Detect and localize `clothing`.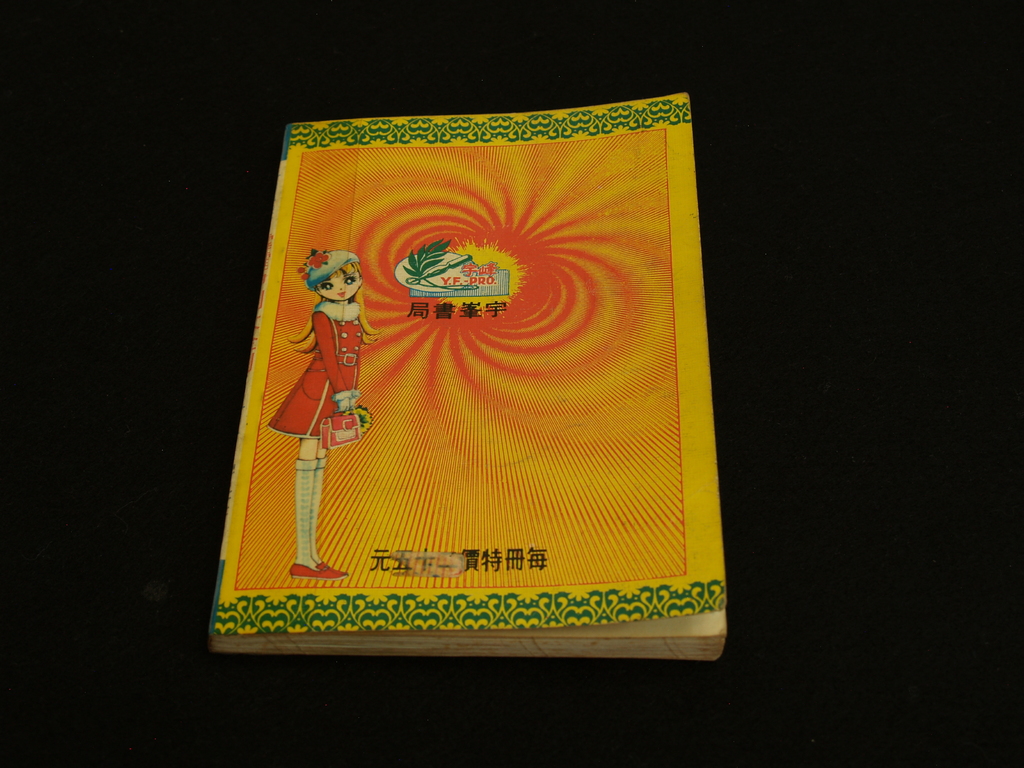
Localized at box=[262, 300, 365, 443].
